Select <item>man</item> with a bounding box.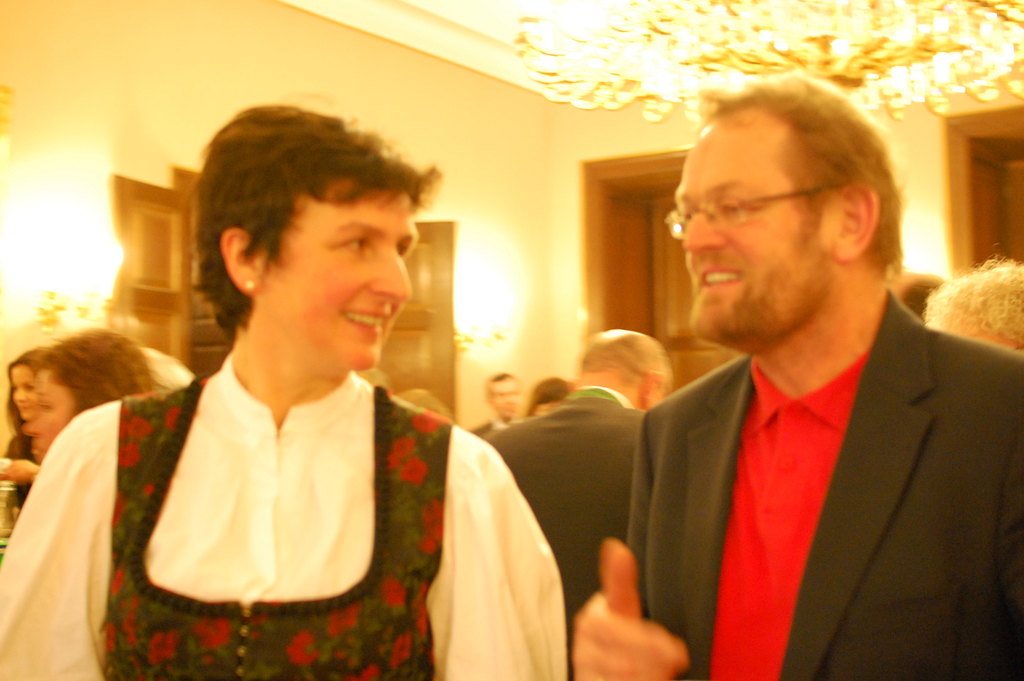
l=462, t=368, r=521, b=430.
